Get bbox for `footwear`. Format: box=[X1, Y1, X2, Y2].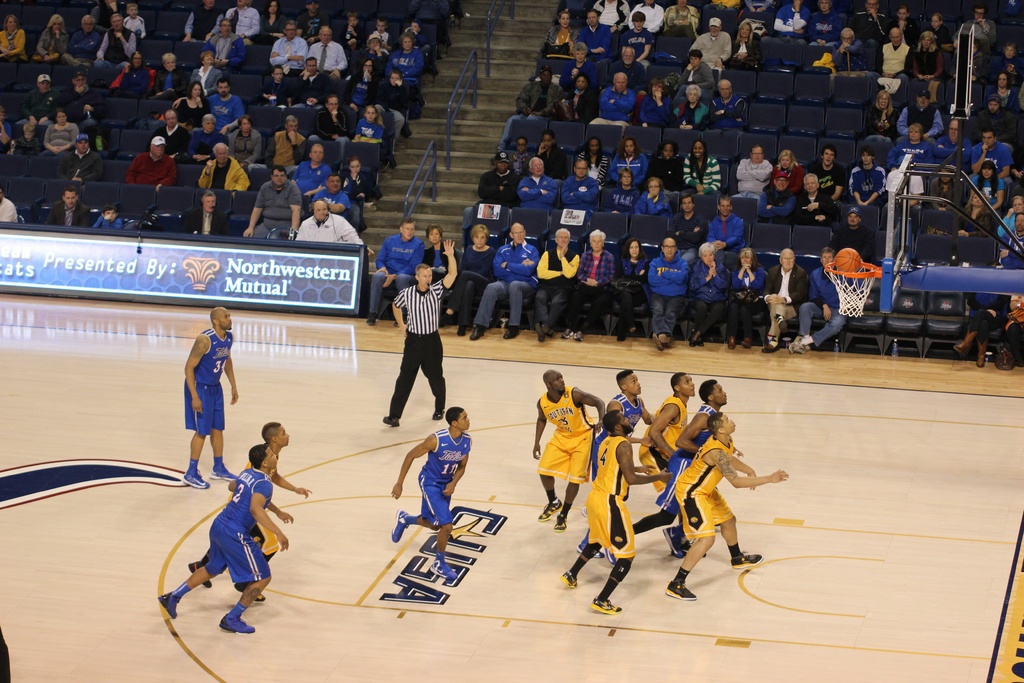
box=[179, 473, 213, 490].
